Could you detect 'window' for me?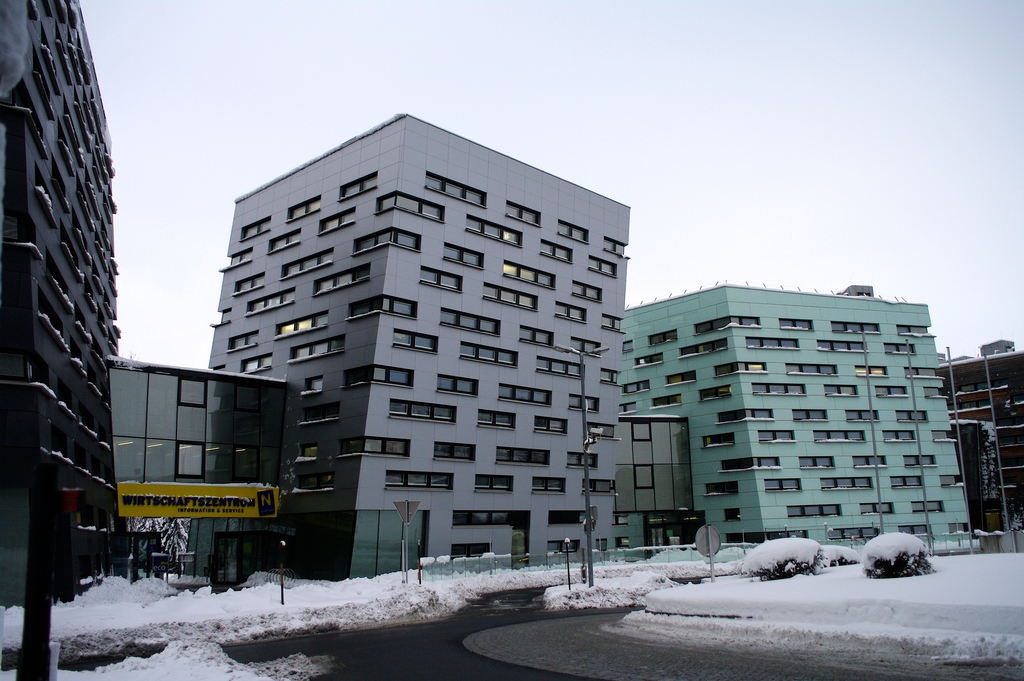
Detection result: (left=232, top=274, right=264, bottom=295).
